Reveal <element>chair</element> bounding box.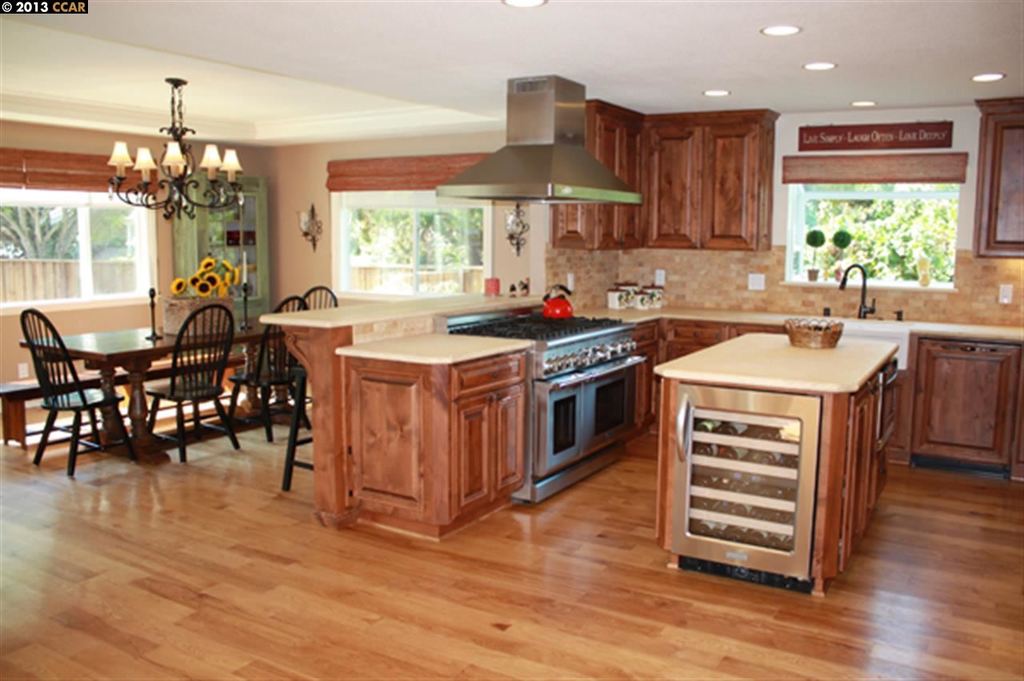
Revealed: BBox(142, 304, 240, 464).
